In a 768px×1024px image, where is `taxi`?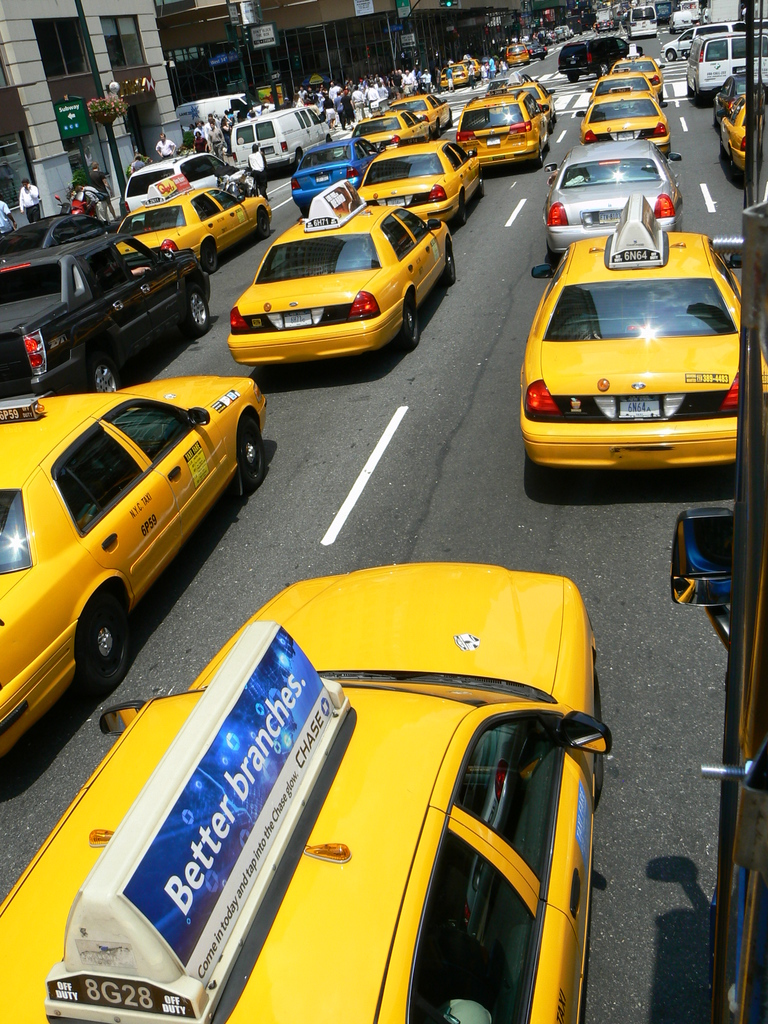
BBox(501, 40, 531, 65).
